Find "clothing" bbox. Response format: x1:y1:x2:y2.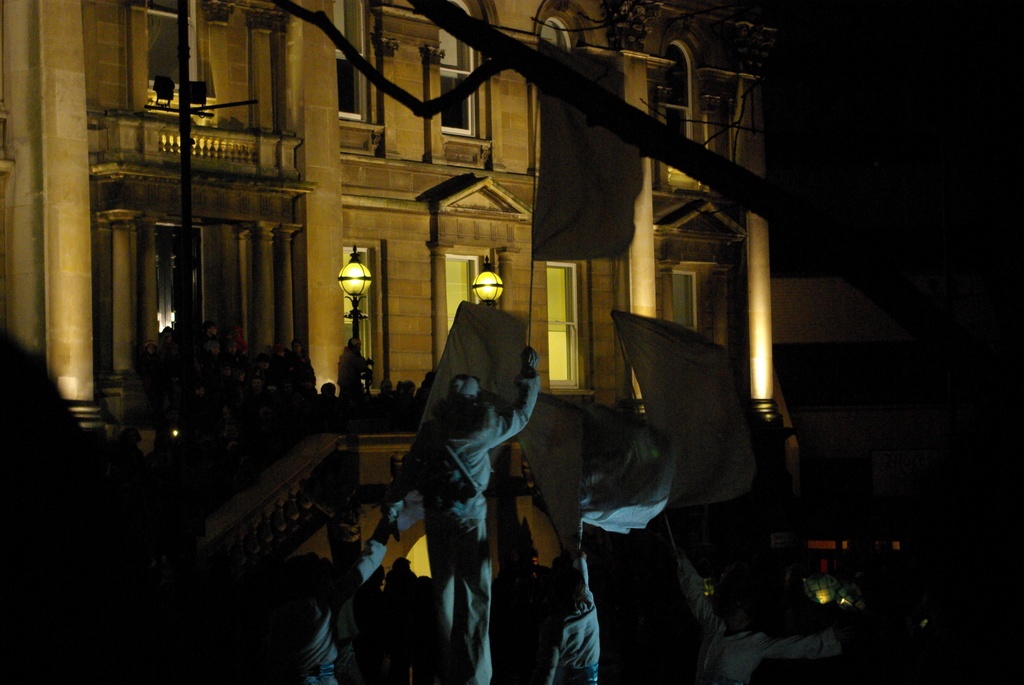
241:538:373:684.
